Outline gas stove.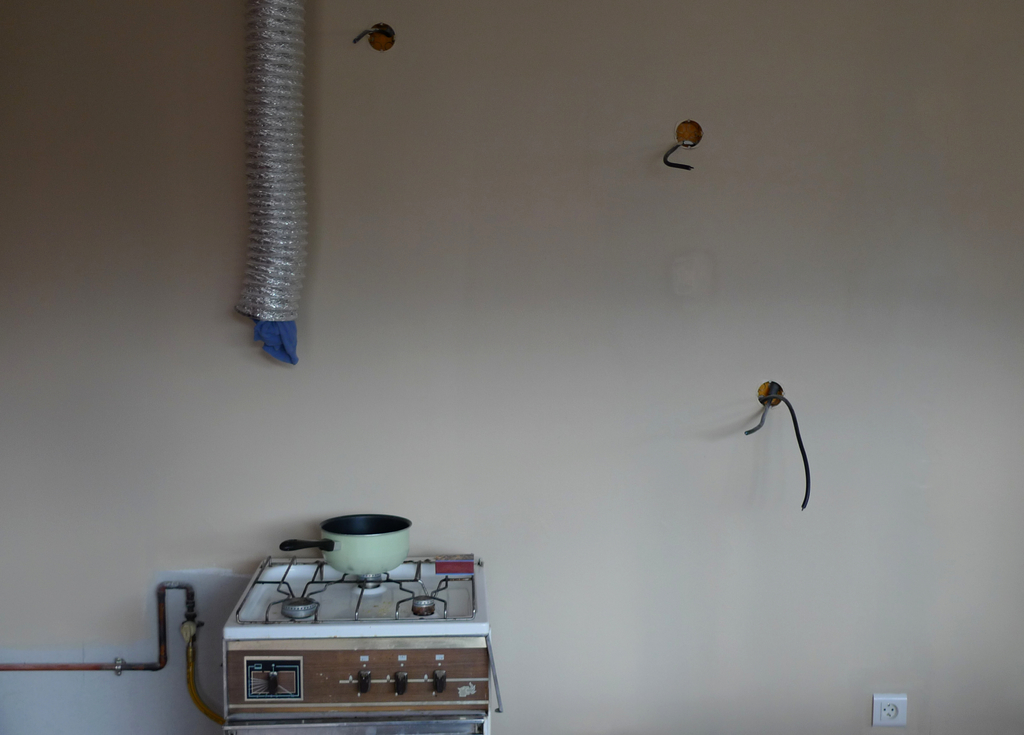
Outline: {"x1": 239, "y1": 553, "x2": 477, "y2": 626}.
